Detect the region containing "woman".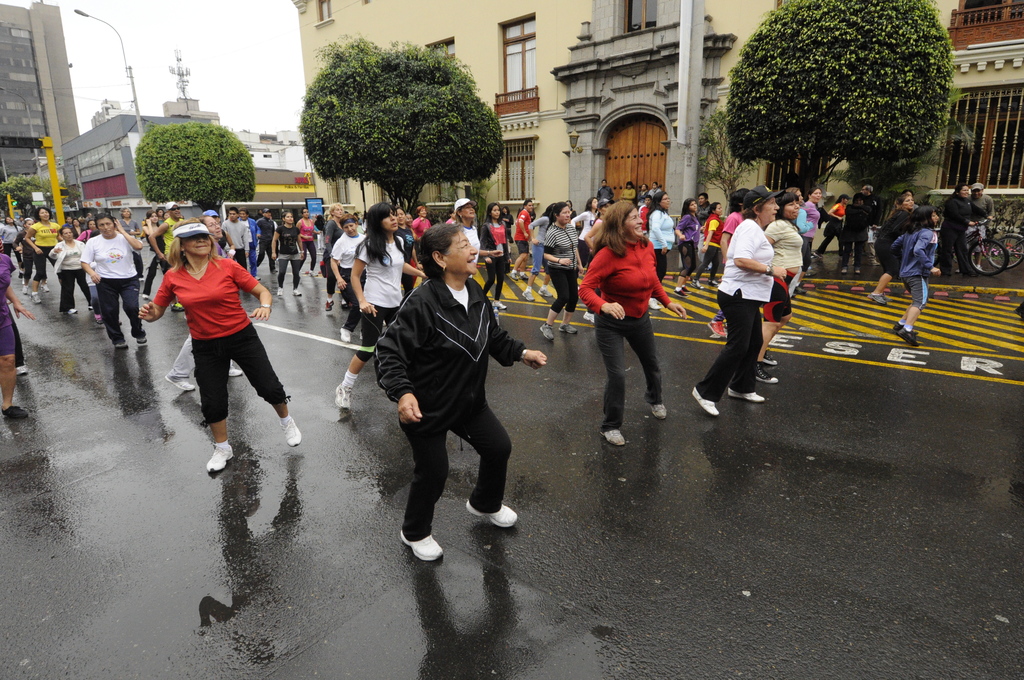
(80,213,148,352).
